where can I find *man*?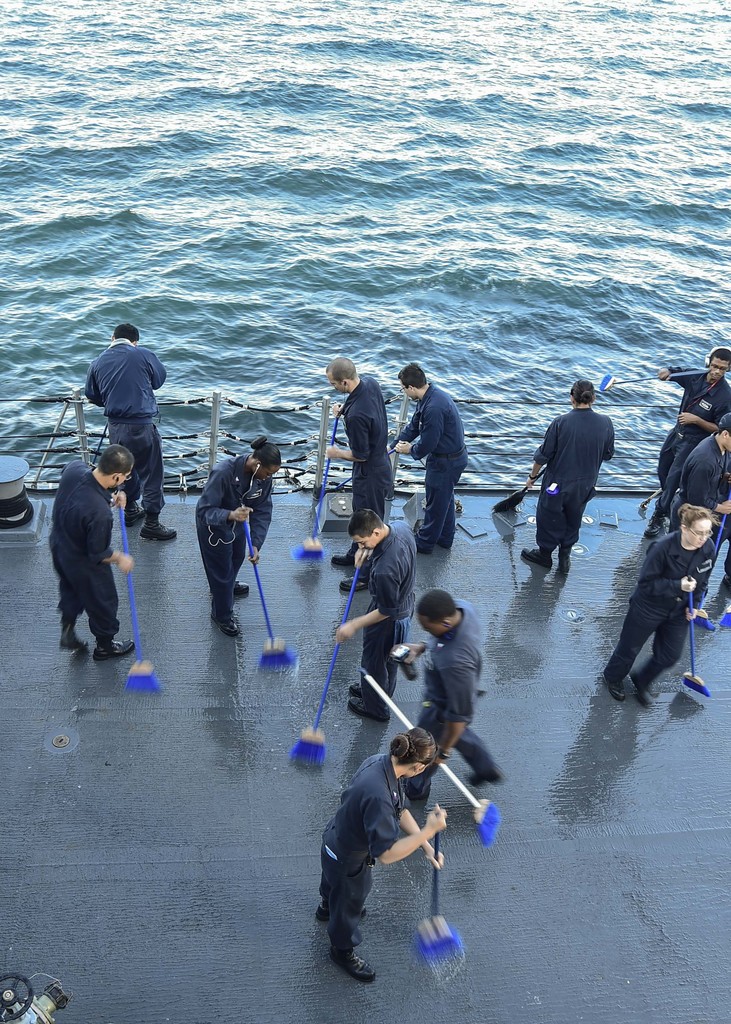
You can find it at (left=384, top=357, right=481, bottom=557).
